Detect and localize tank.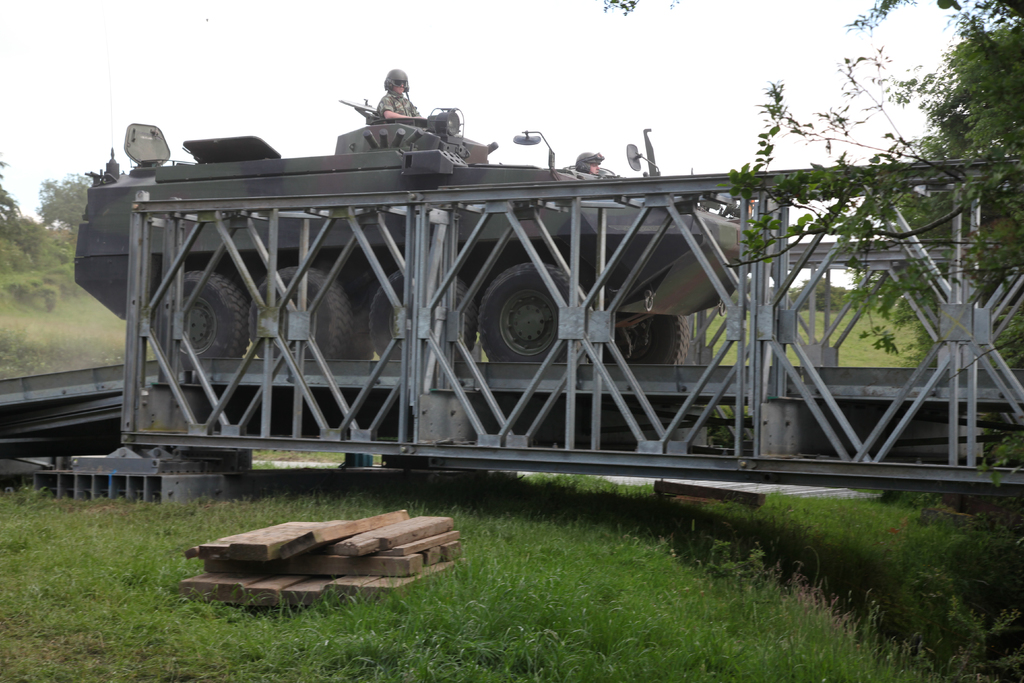
Localized at (x1=75, y1=105, x2=755, y2=361).
